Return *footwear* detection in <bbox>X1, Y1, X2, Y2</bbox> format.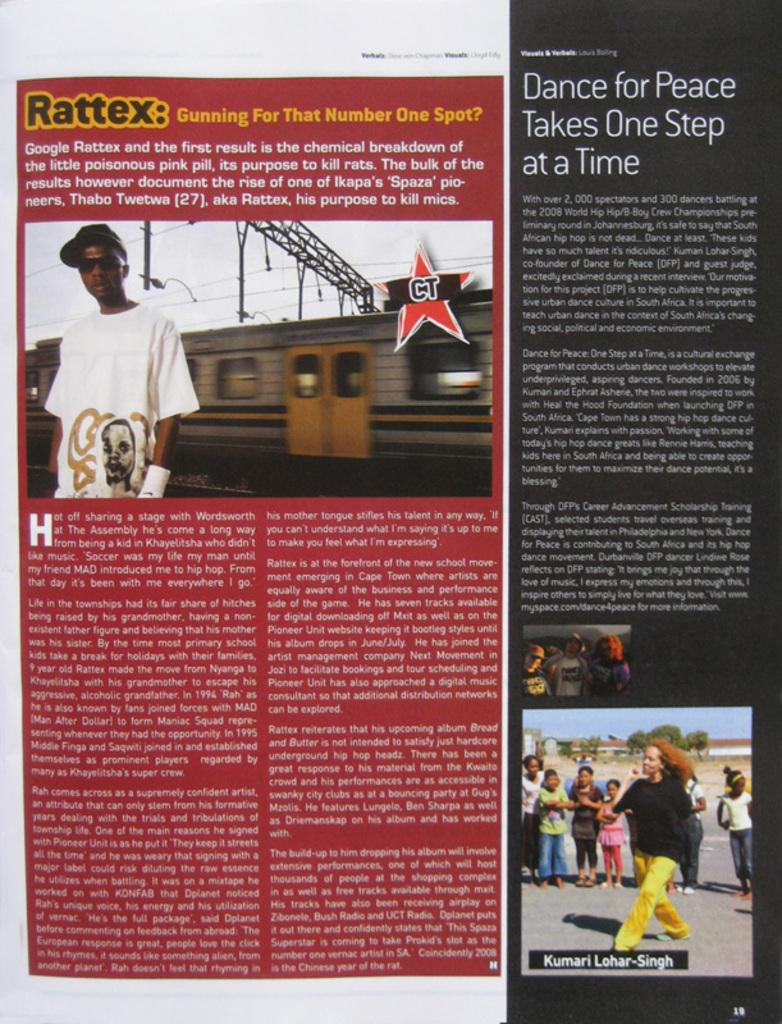
<bbox>657, 931, 695, 943</bbox>.
